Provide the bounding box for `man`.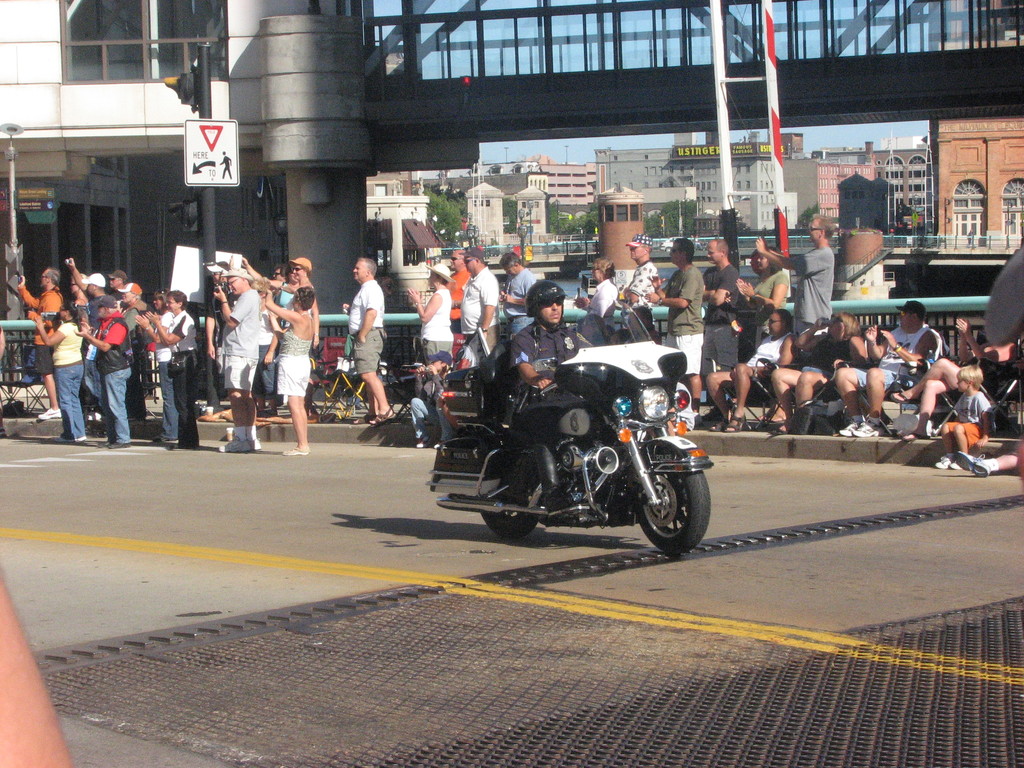
<bbox>467, 245, 495, 364</bbox>.
